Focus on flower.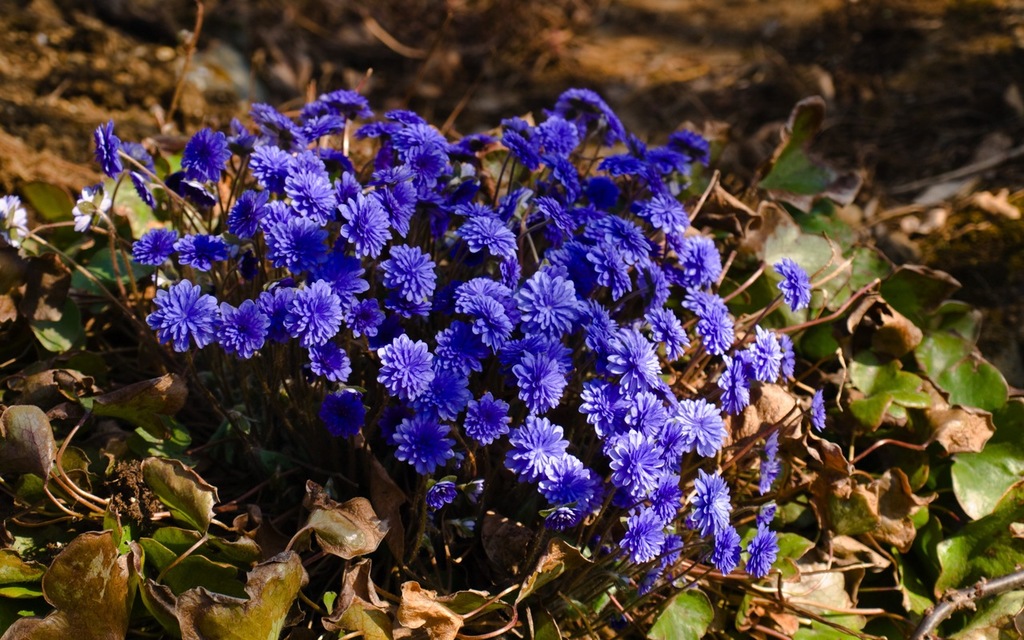
Focused at Rect(602, 214, 651, 262).
